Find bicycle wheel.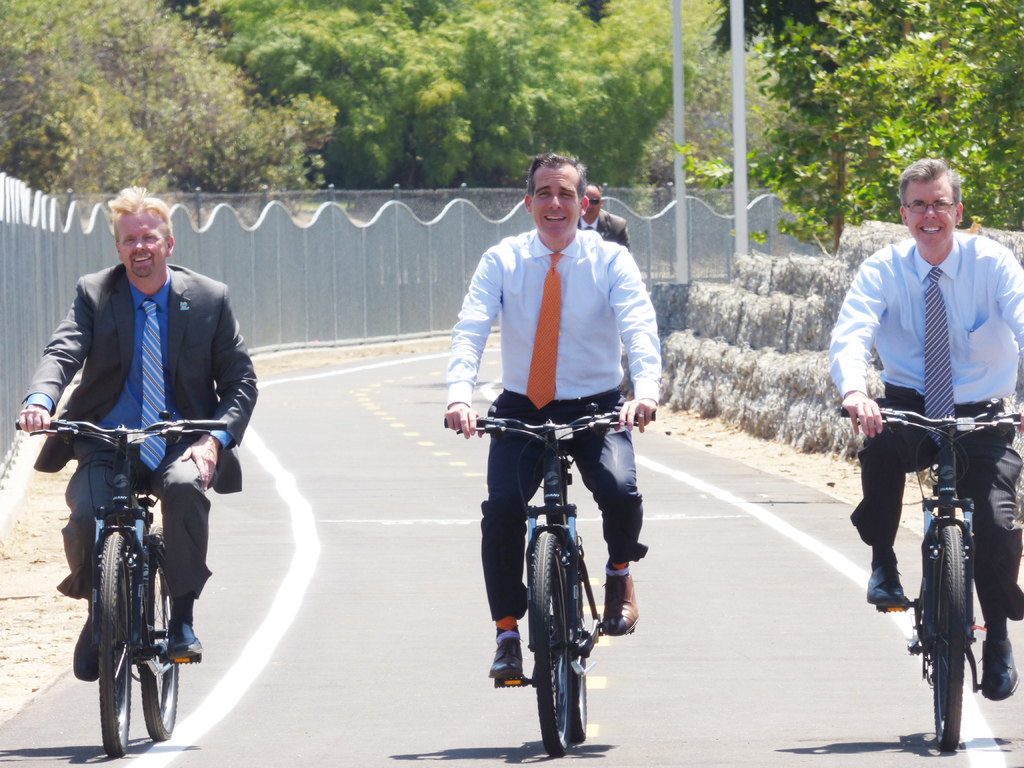
BBox(136, 554, 193, 746).
